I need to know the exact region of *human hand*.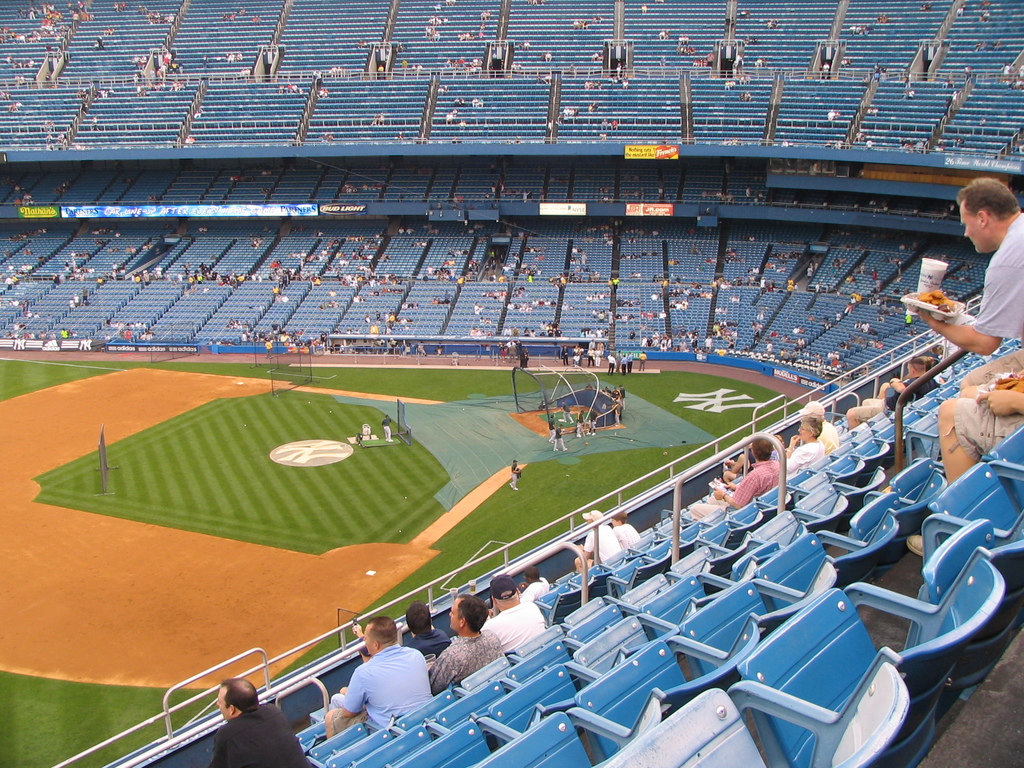
Region: BBox(350, 623, 360, 638).
